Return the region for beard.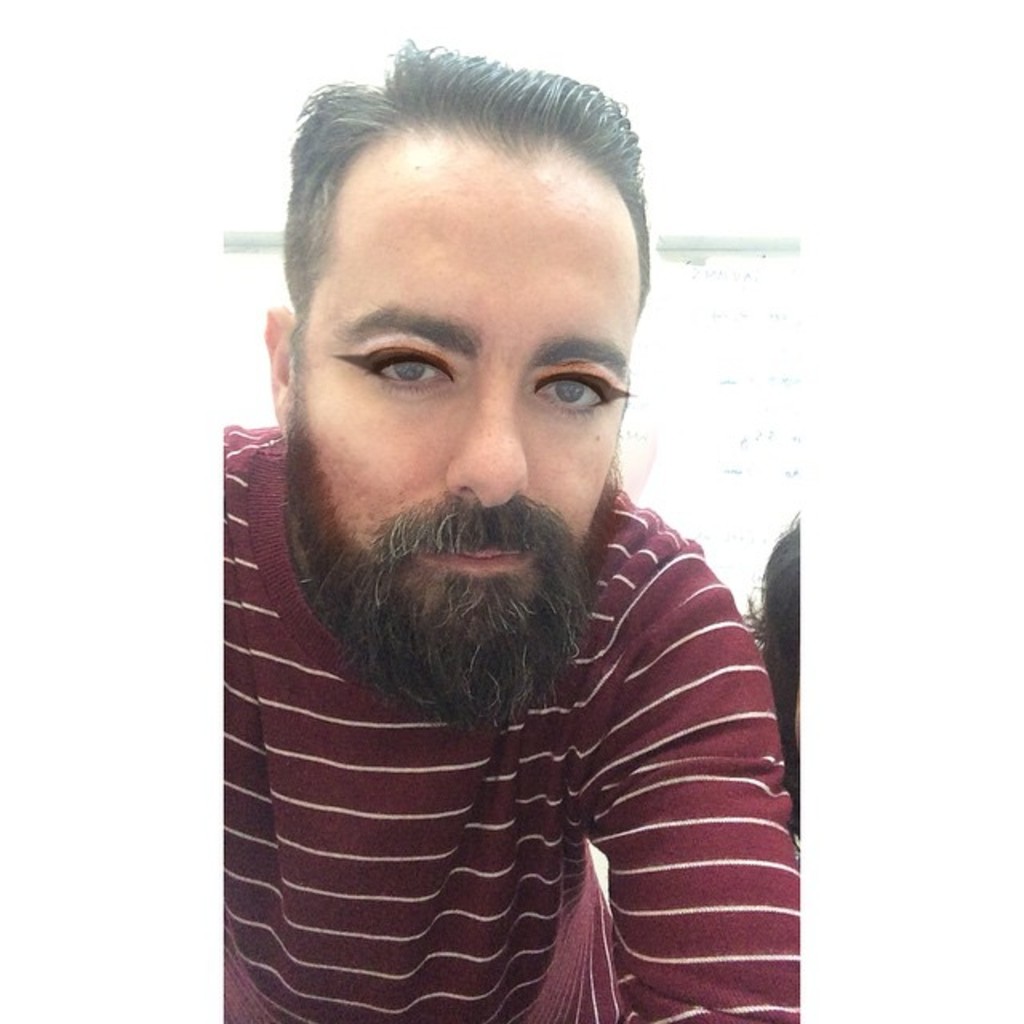
rect(280, 386, 618, 730).
